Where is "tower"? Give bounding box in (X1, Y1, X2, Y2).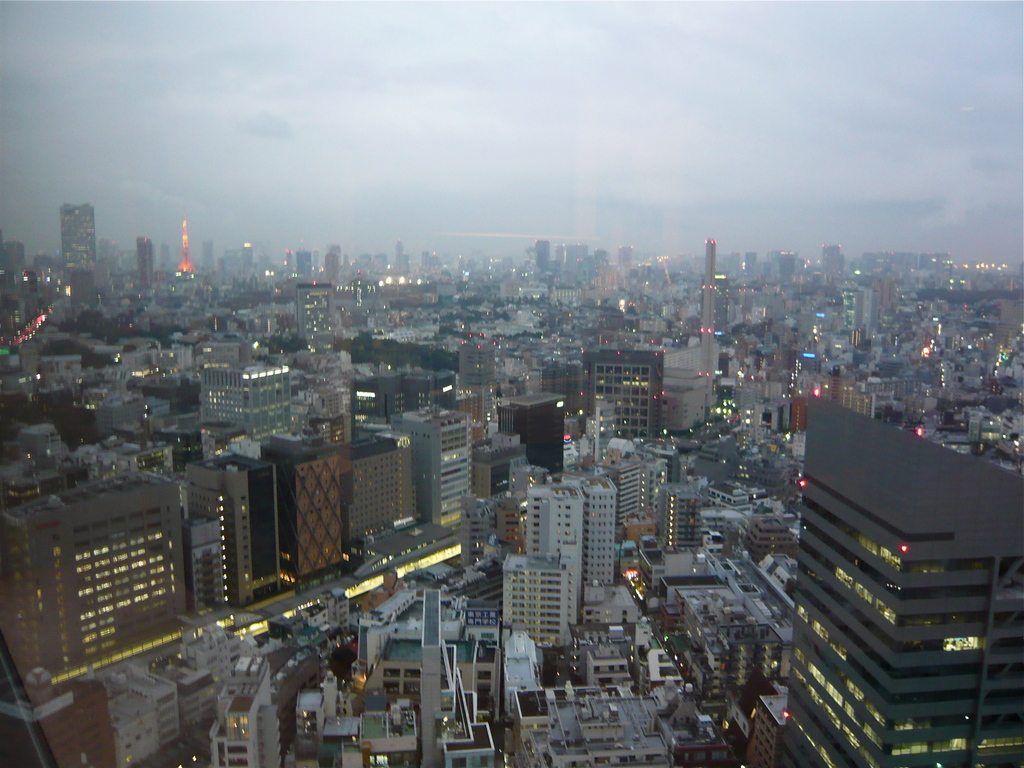
(193, 442, 284, 621).
